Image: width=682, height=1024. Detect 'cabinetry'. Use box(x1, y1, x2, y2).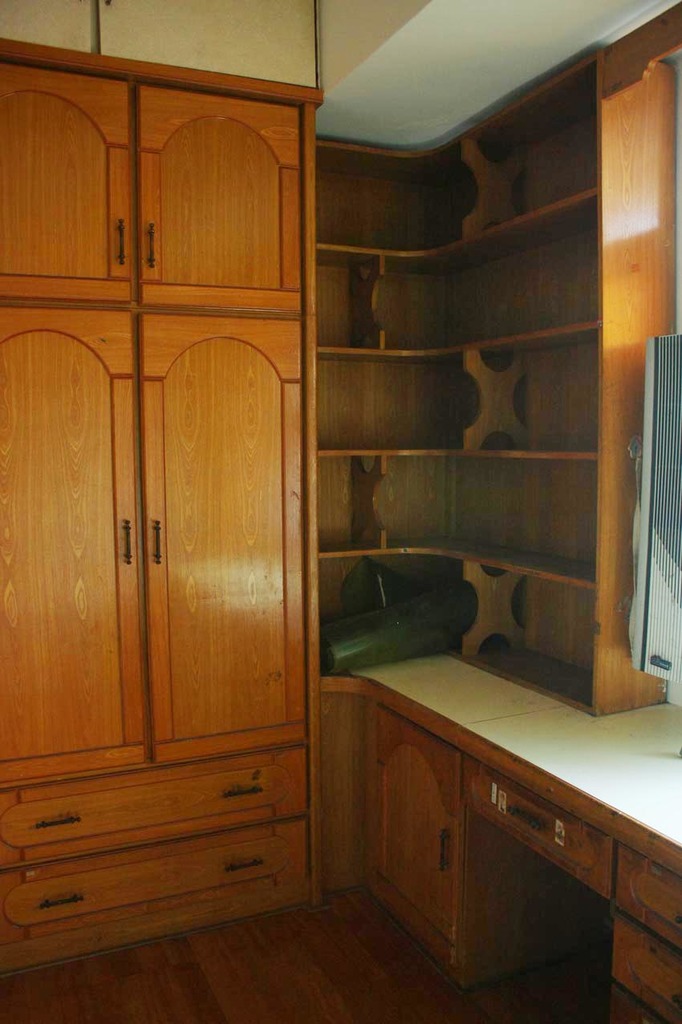
box(470, 756, 613, 903).
